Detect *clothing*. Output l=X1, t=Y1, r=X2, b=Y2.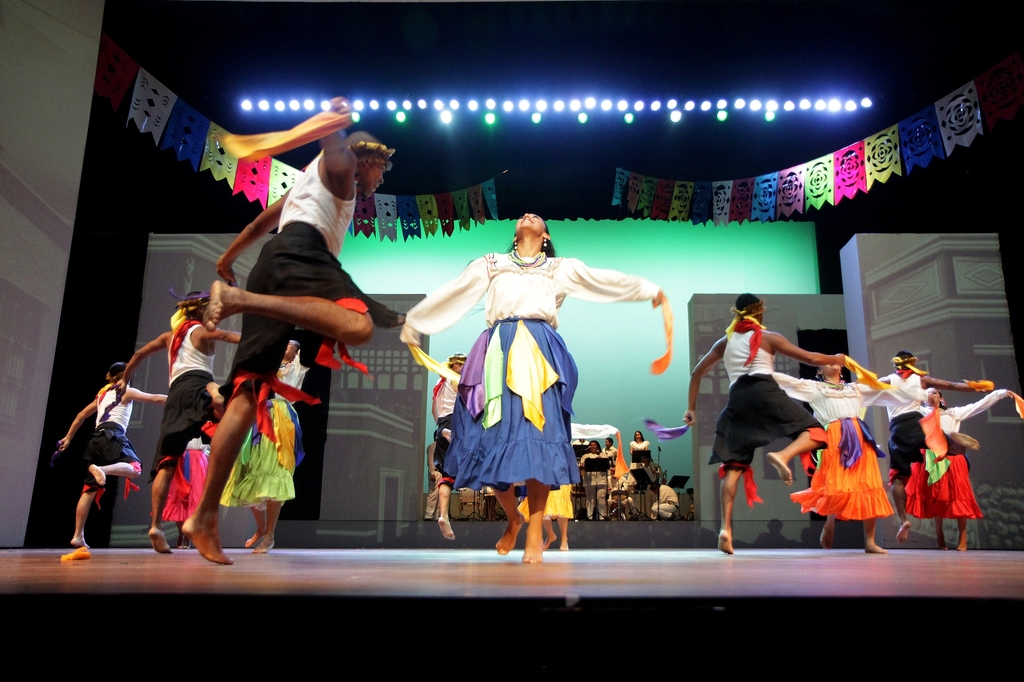
l=177, t=427, r=218, b=451.
